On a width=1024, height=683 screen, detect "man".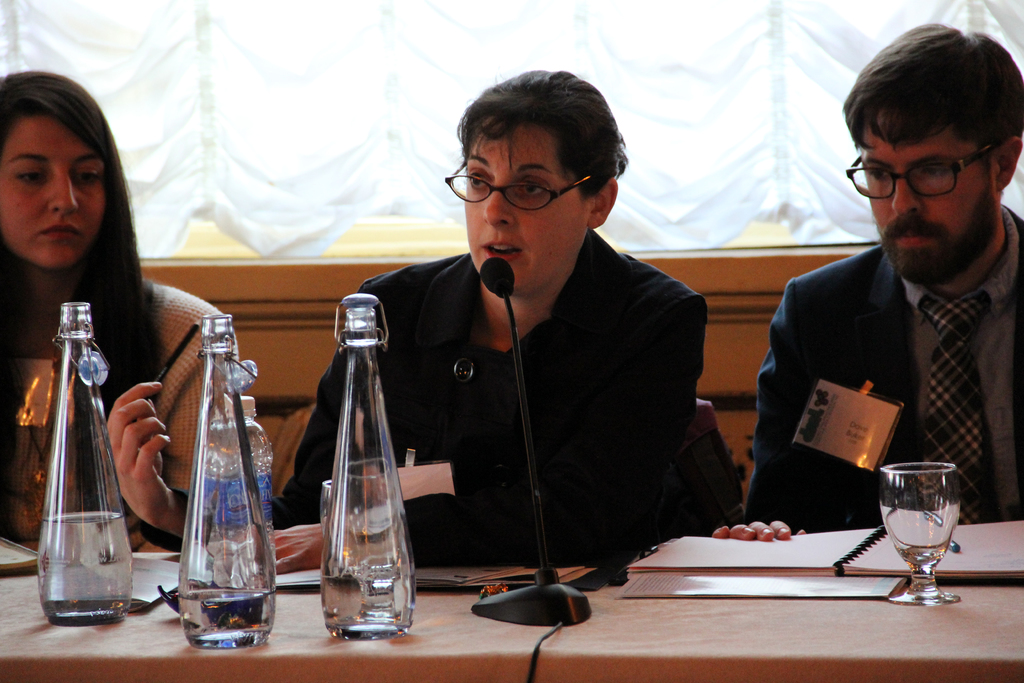
locate(746, 72, 1023, 525).
